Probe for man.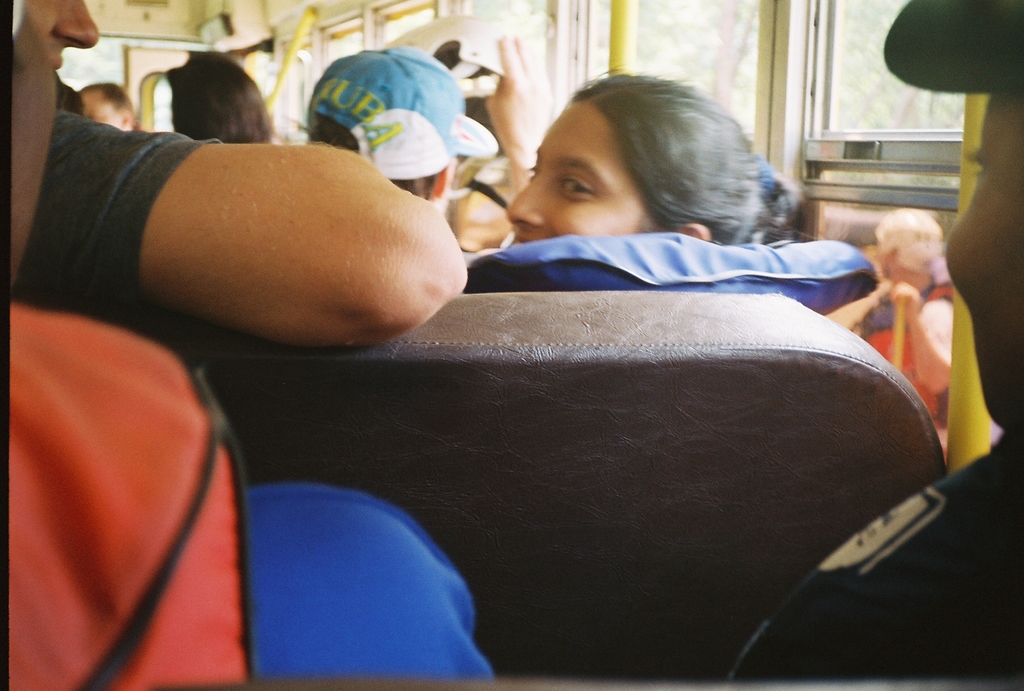
Probe result: (20, 62, 545, 374).
